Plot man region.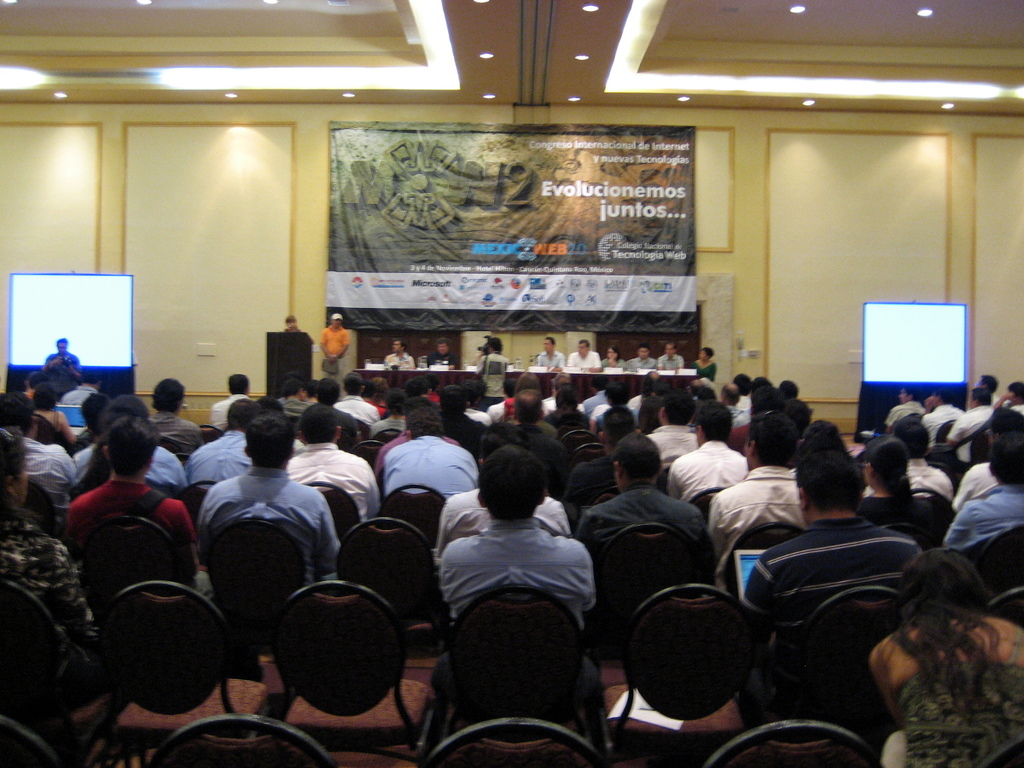
Plotted at [881,382,927,429].
